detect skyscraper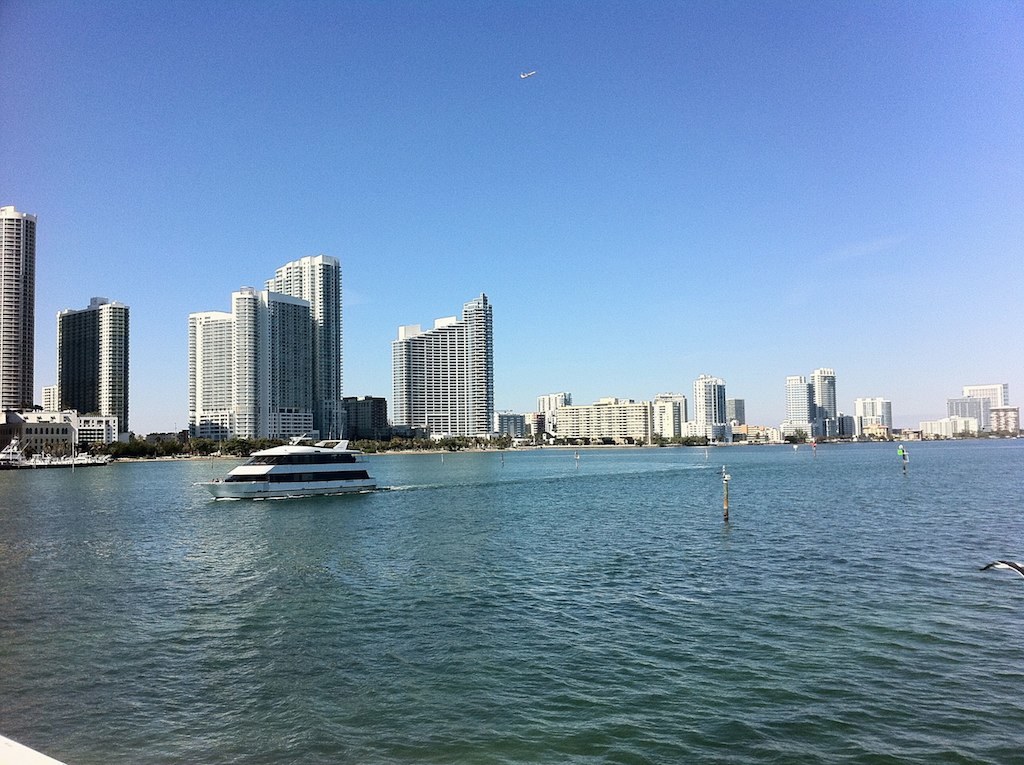
[left=54, top=301, right=135, bottom=446]
